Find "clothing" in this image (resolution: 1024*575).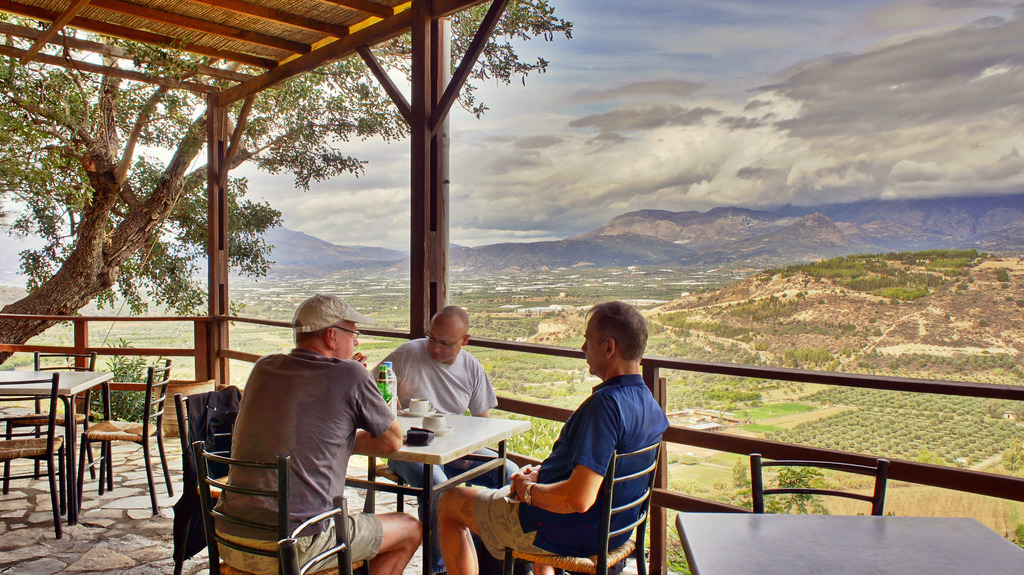
box=[476, 376, 671, 560].
